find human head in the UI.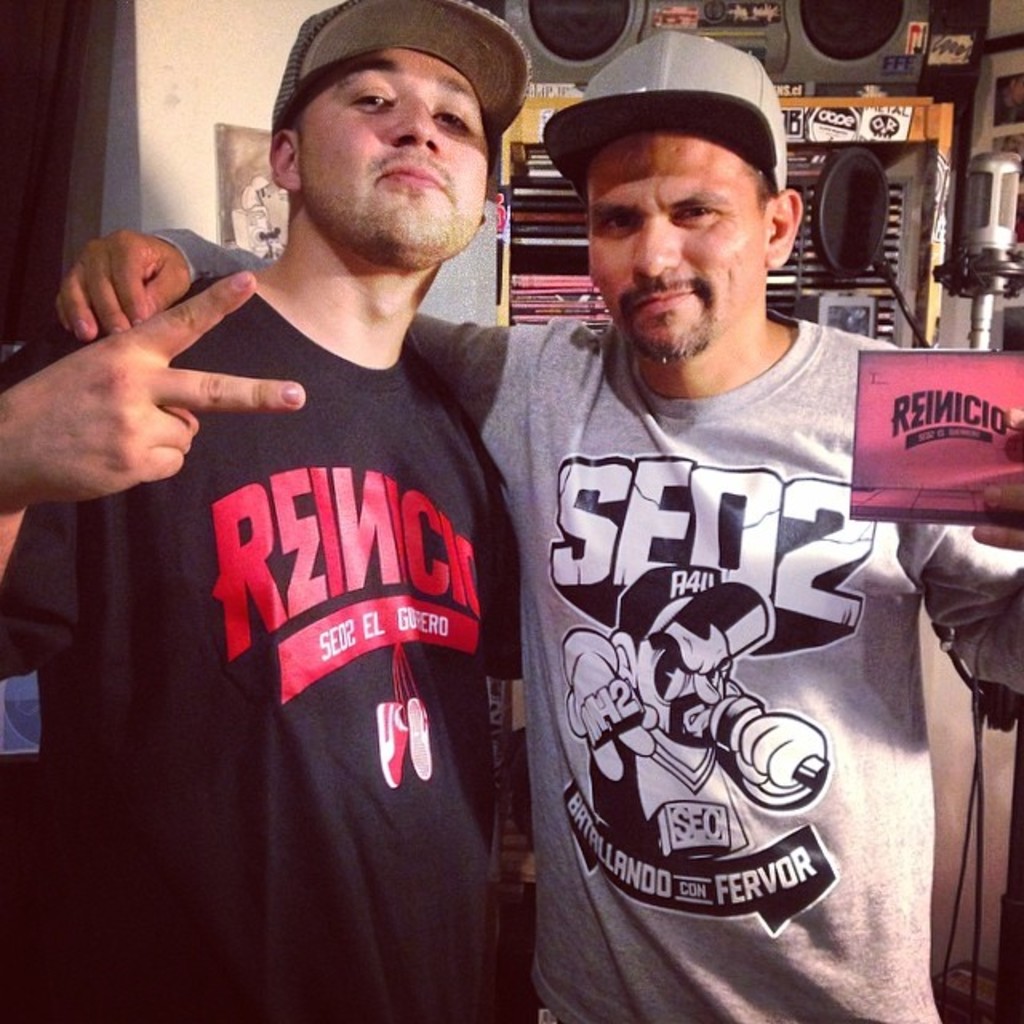
UI element at crop(259, 10, 520, 256).
